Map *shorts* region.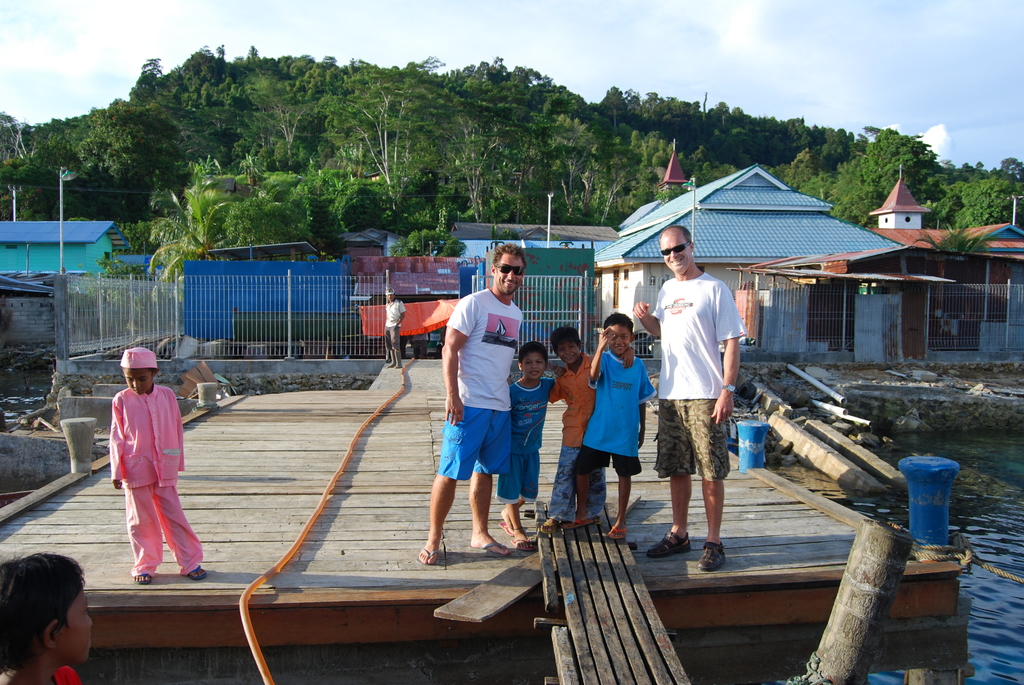
Mapped to box=[438, 405, 514, 476].
